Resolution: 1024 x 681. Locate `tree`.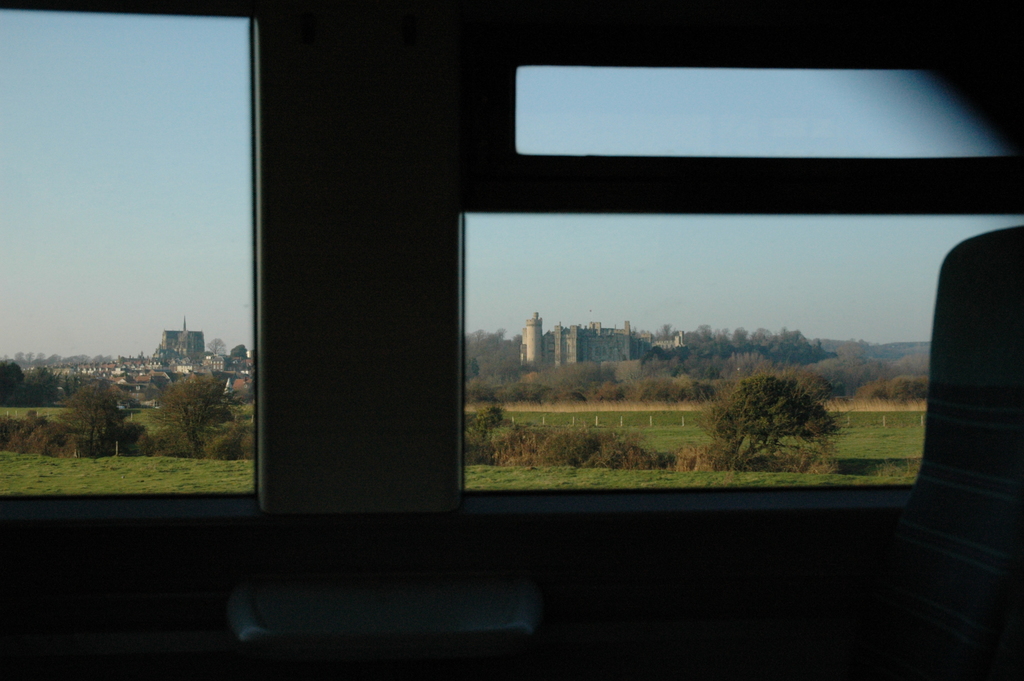
[x1=215, y1=431, x2=244, y2=461].
